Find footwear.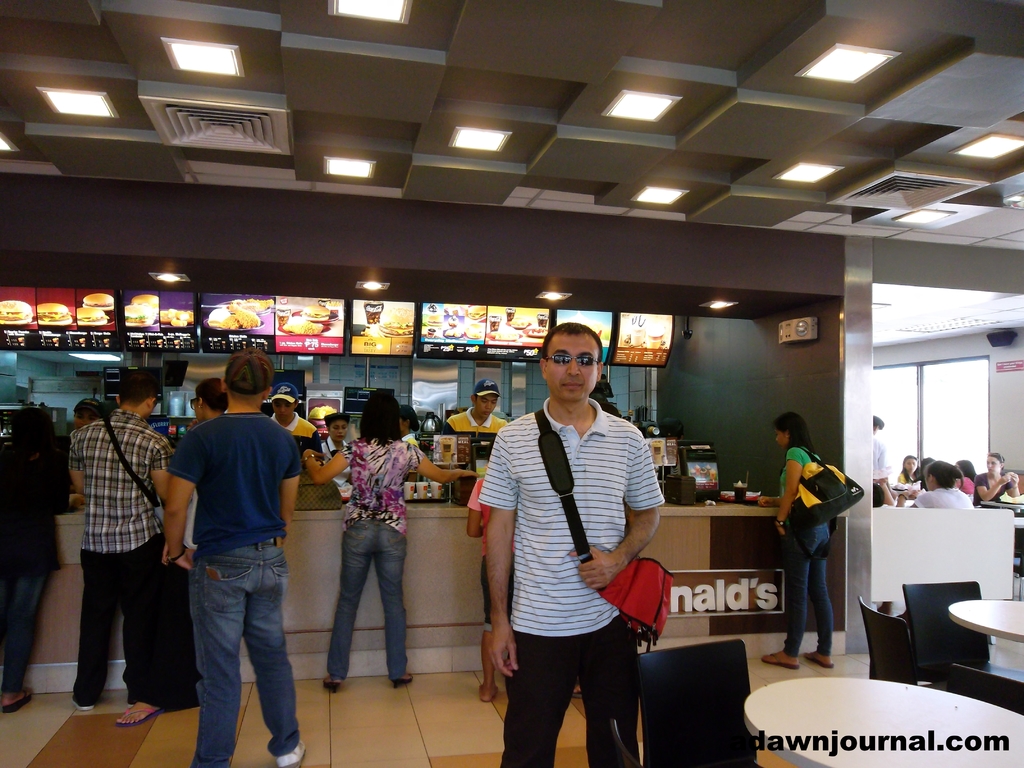
region(72, 692, 97, 710).
